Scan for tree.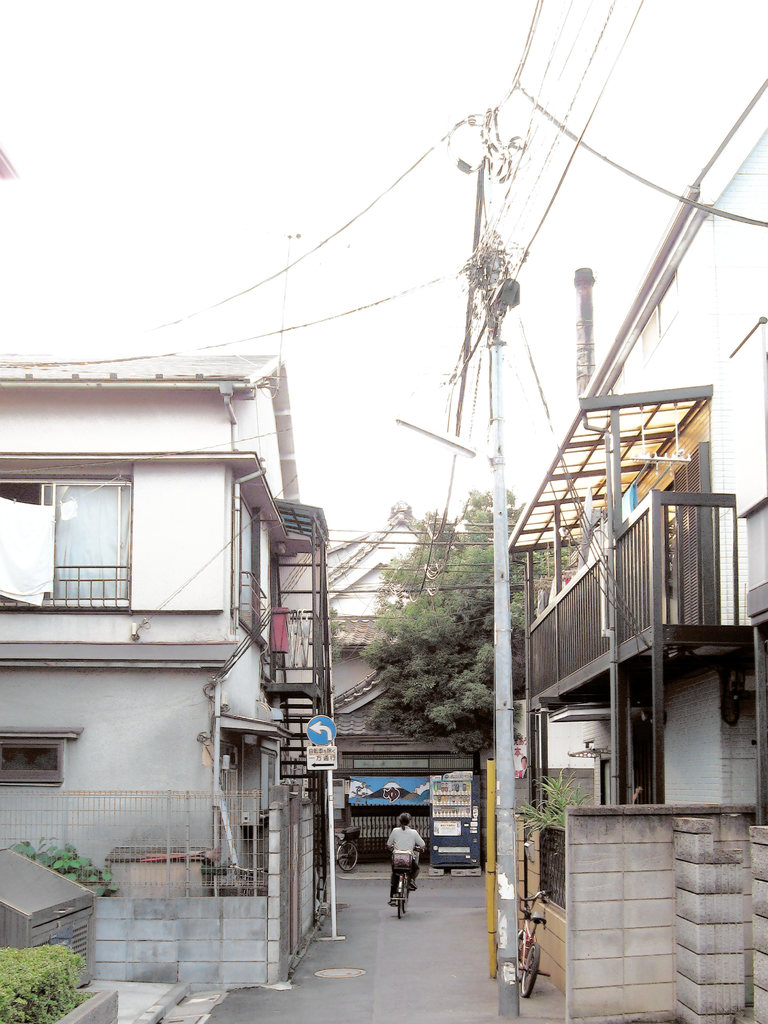
Scan result: [348, 532, 505, 785].
